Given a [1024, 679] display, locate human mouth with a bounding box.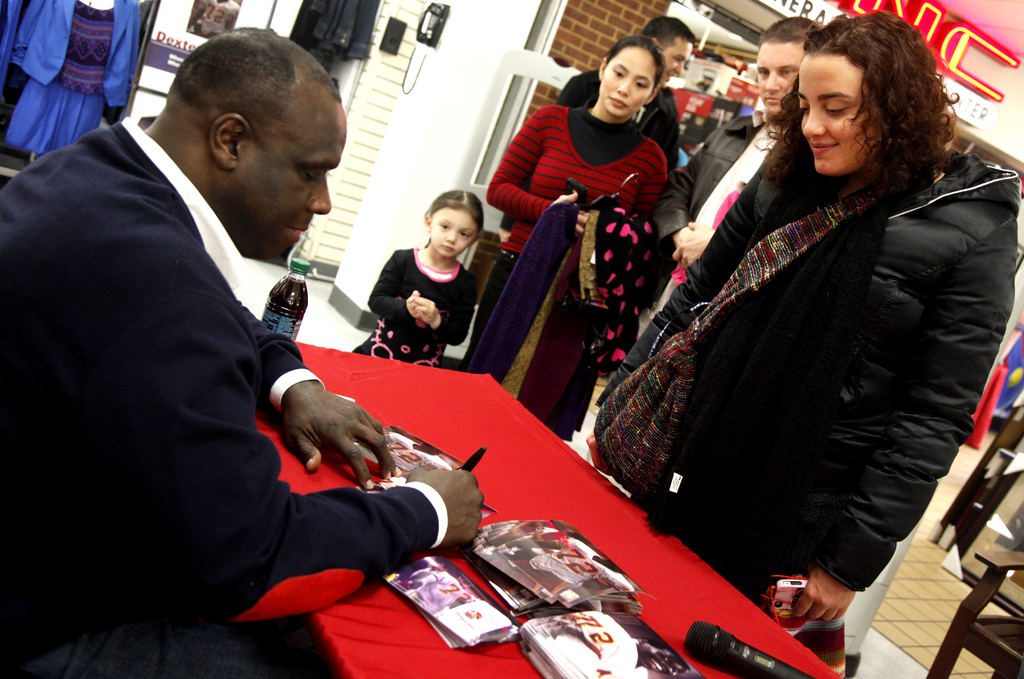
Located: select_region(440, 245, 457, 254).
